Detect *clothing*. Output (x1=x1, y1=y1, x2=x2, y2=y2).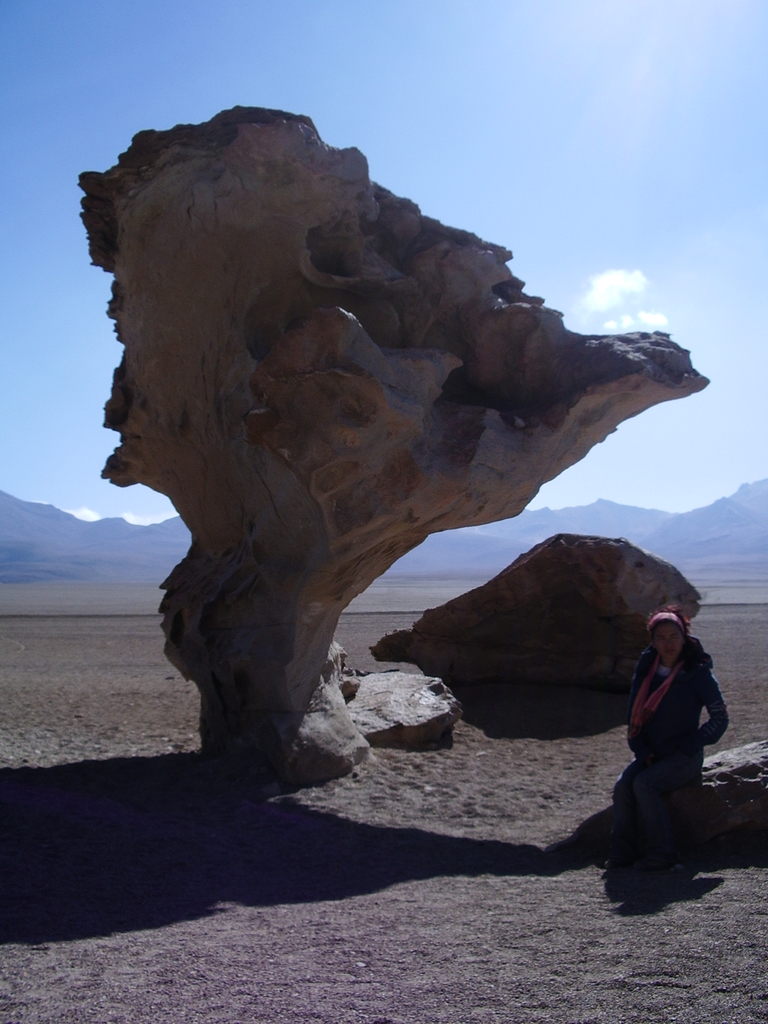
(x1=623, y1=632, x2=735, y2=823).
